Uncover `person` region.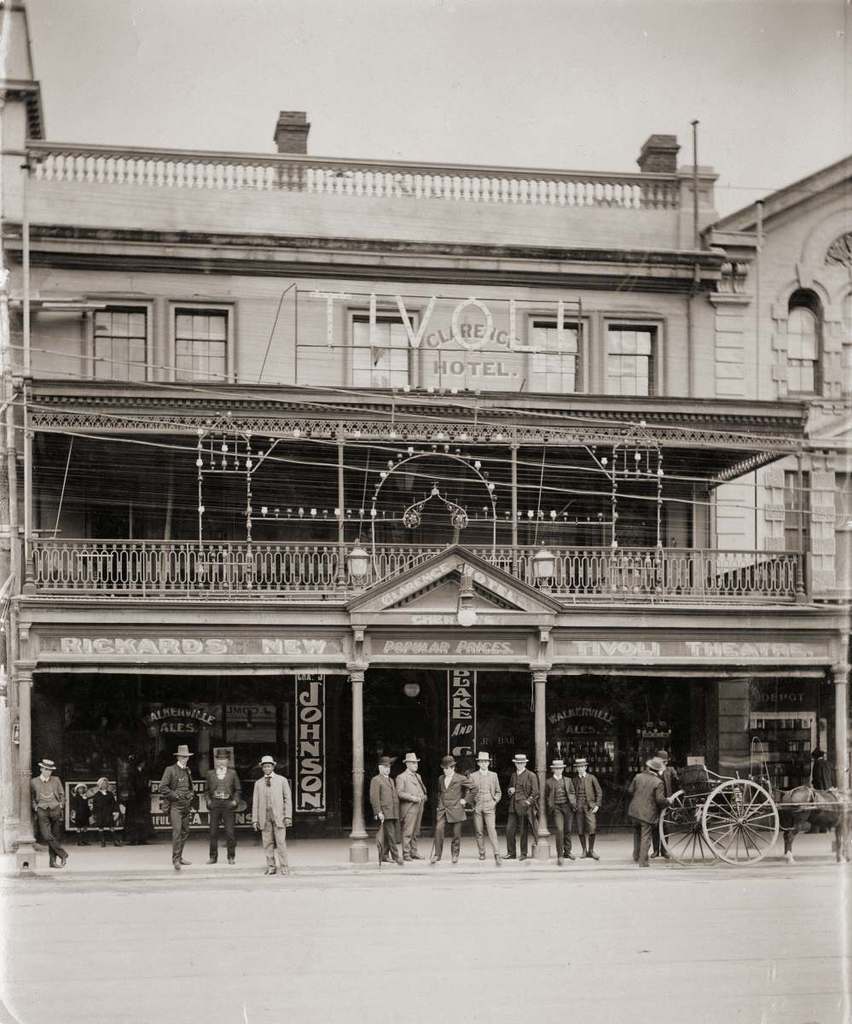
Uncovered: box(244, 753, 297, 873).
